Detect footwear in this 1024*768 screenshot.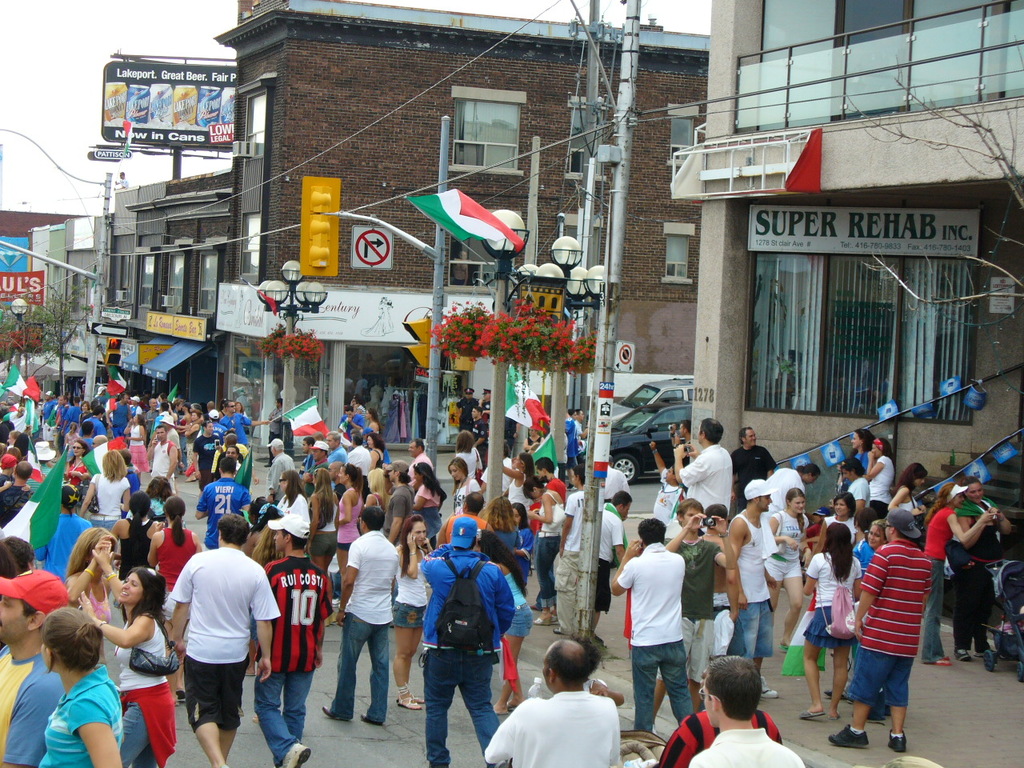
Detection: box=[174, 688, 188, 706].
